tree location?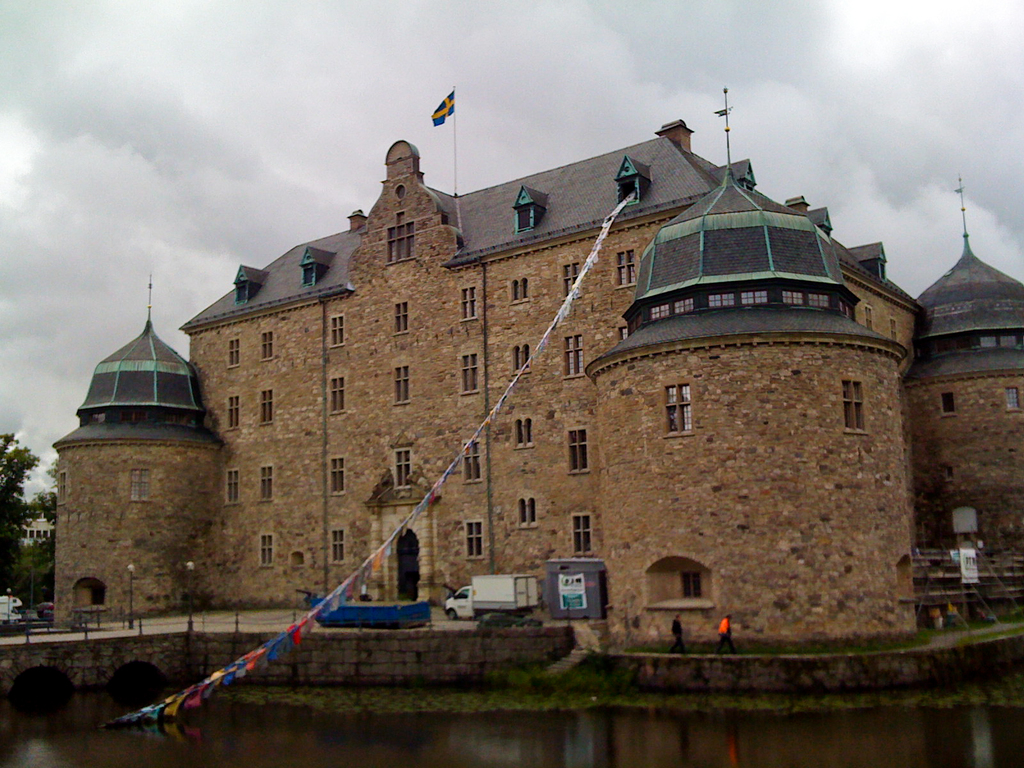
[x1=0, y1=433, x2=42, y2=592]
